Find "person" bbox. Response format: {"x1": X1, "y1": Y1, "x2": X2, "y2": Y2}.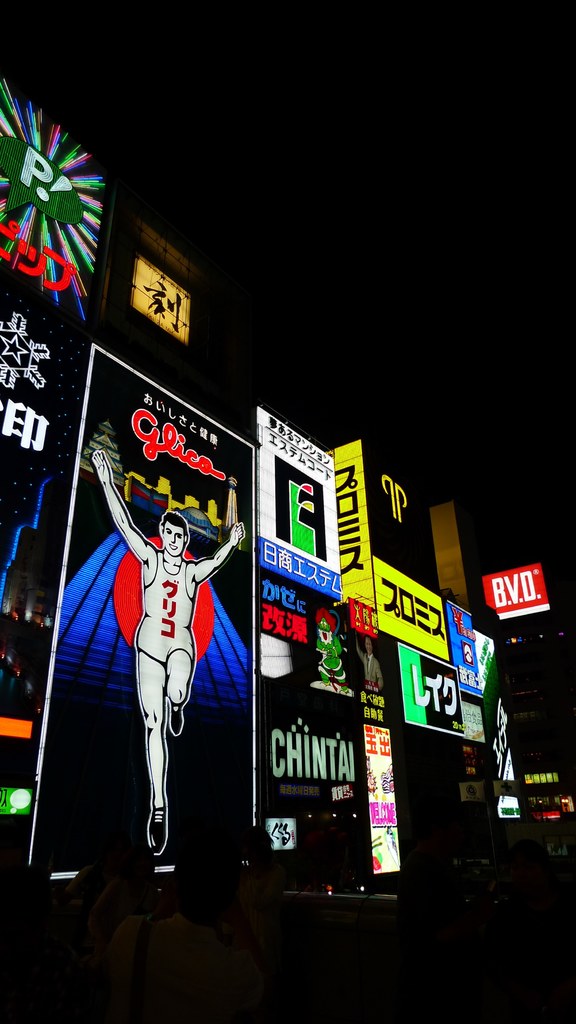
{"x1": 88, "y1": 456, "x2": 242, "y2": 854}.
